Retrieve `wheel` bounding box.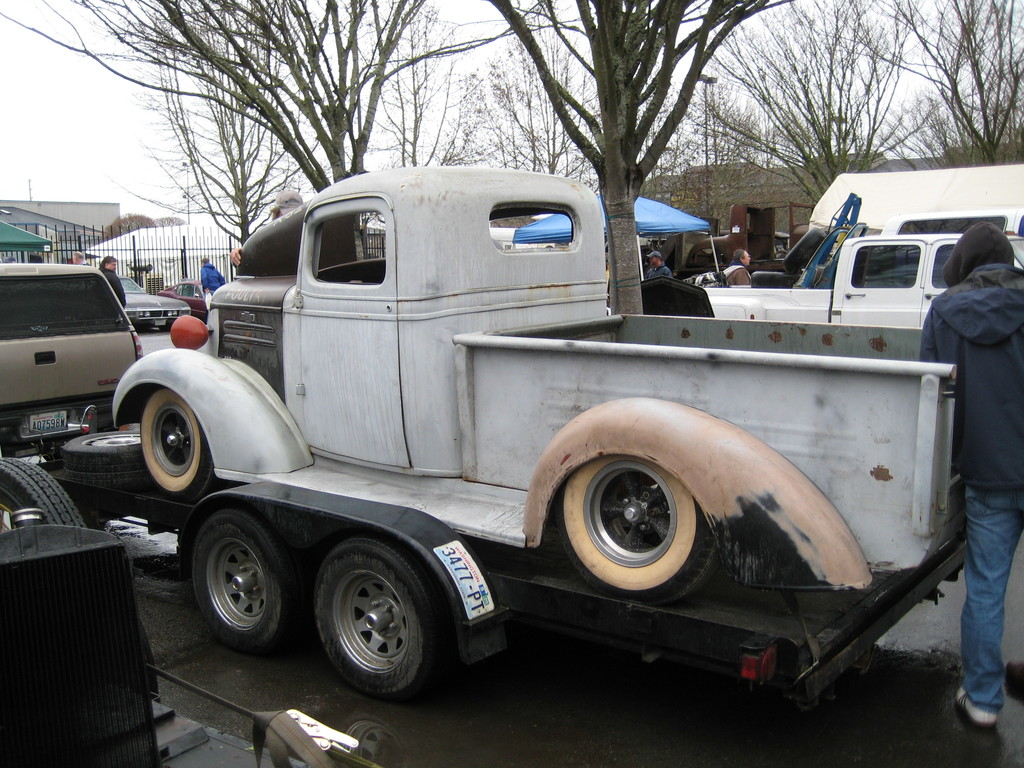
Bounding box: box(140, 383, 216, 513).
